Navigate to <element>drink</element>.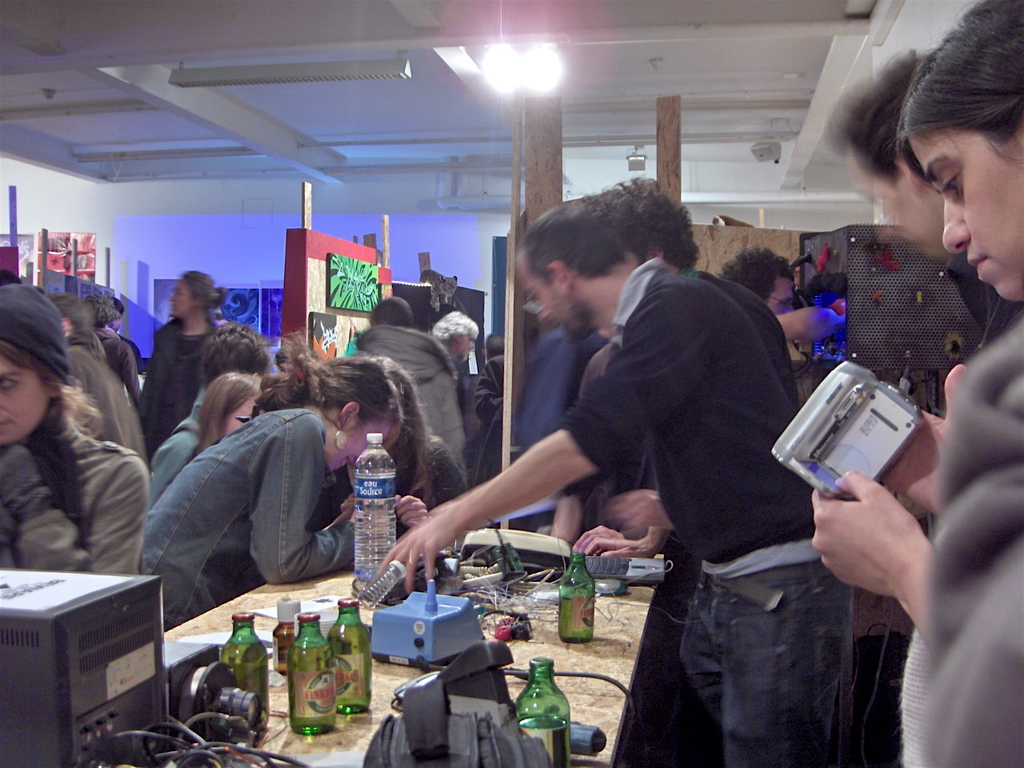
Navigation target: bbox(560, 598, 594, 642).
